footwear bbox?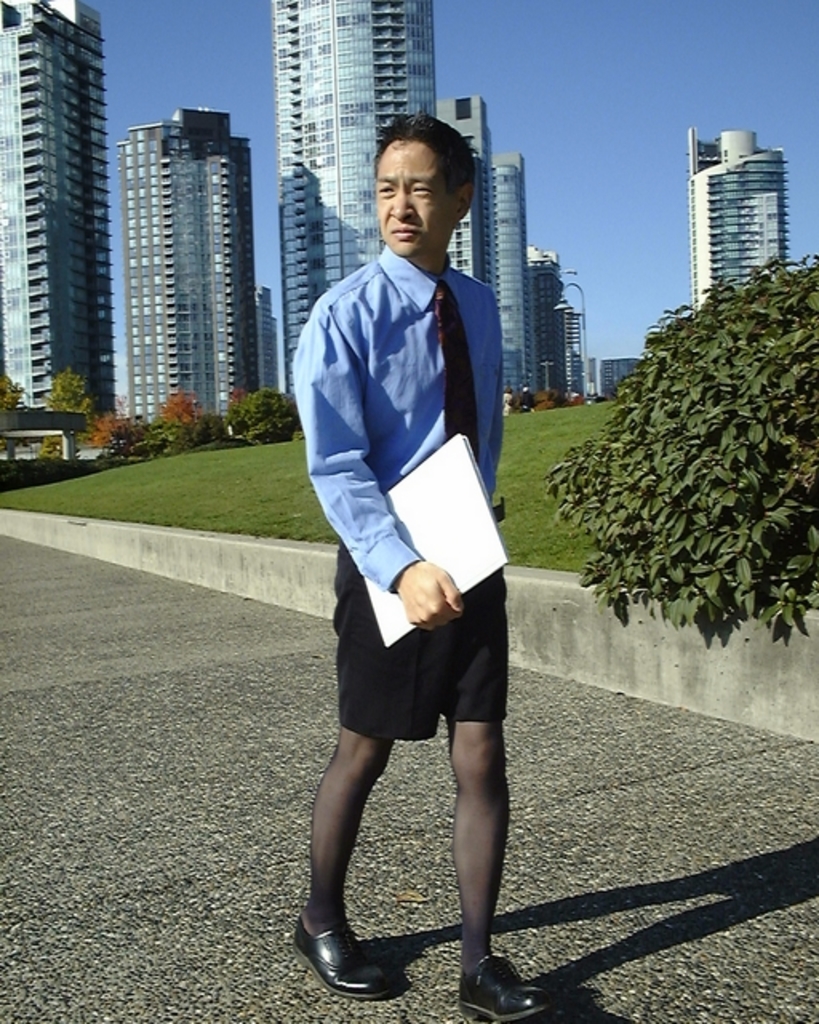
[293,910,408,1008]
